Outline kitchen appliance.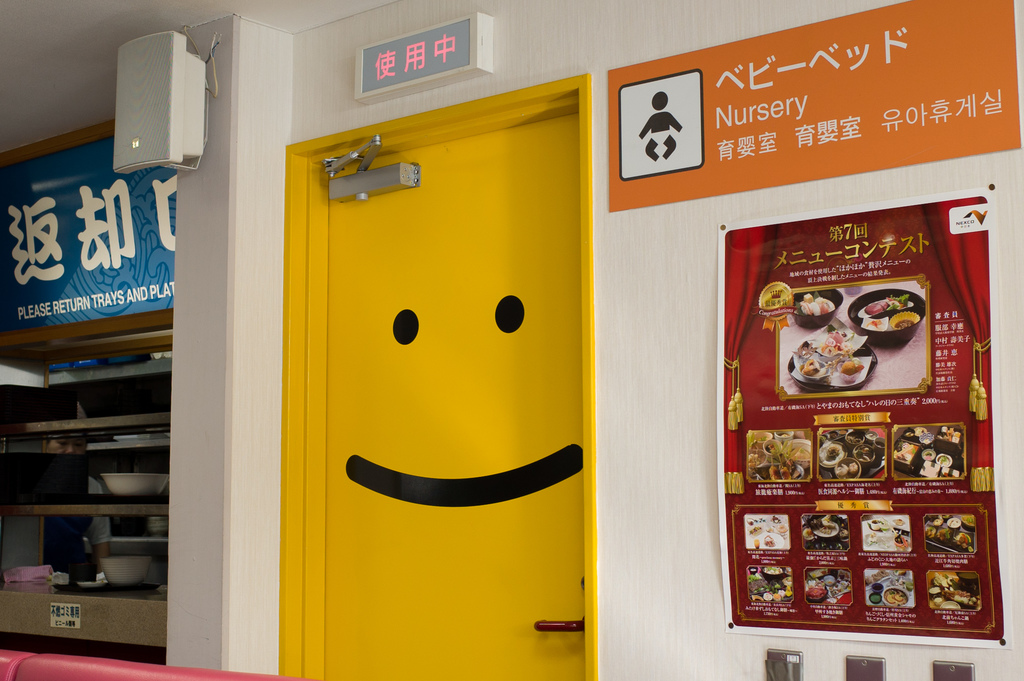
Outline: bbox(867, 570, 918, 603).
